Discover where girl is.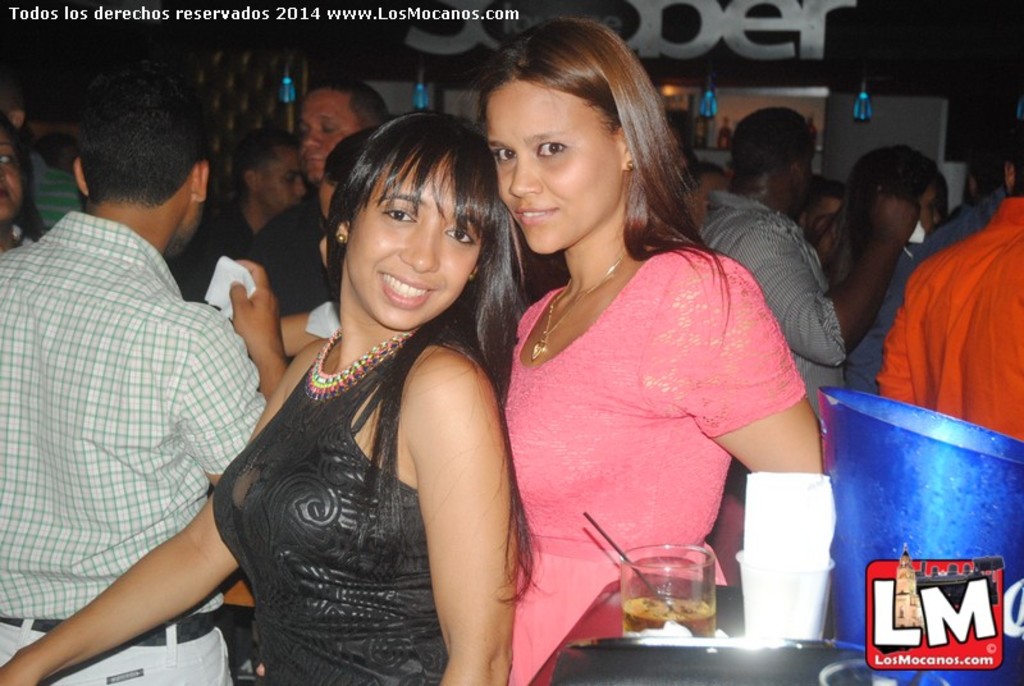
Discovered at bbox(0, 111, 531, 685).
